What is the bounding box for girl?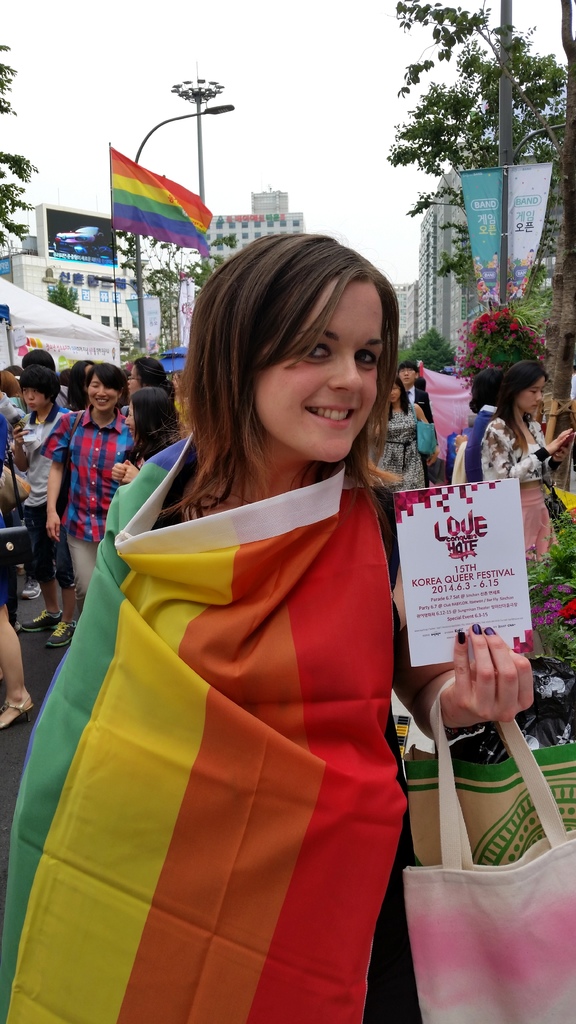
[left=483, top=356, right=574, bottom=563].
